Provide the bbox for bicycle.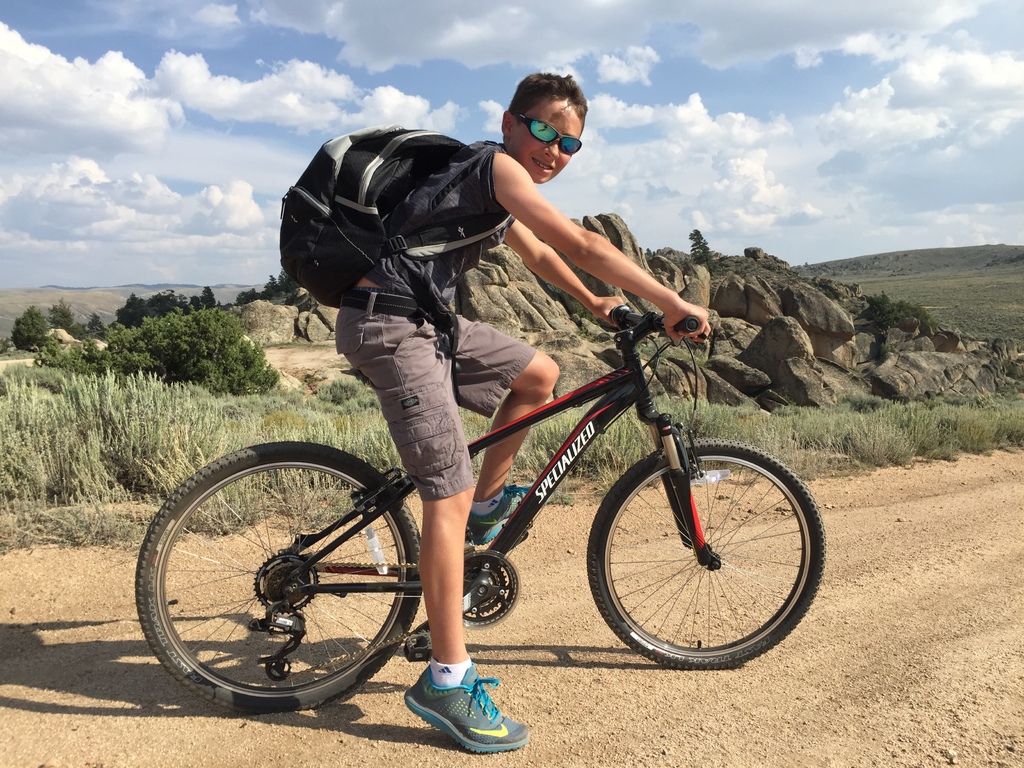
149:260:832:716.
